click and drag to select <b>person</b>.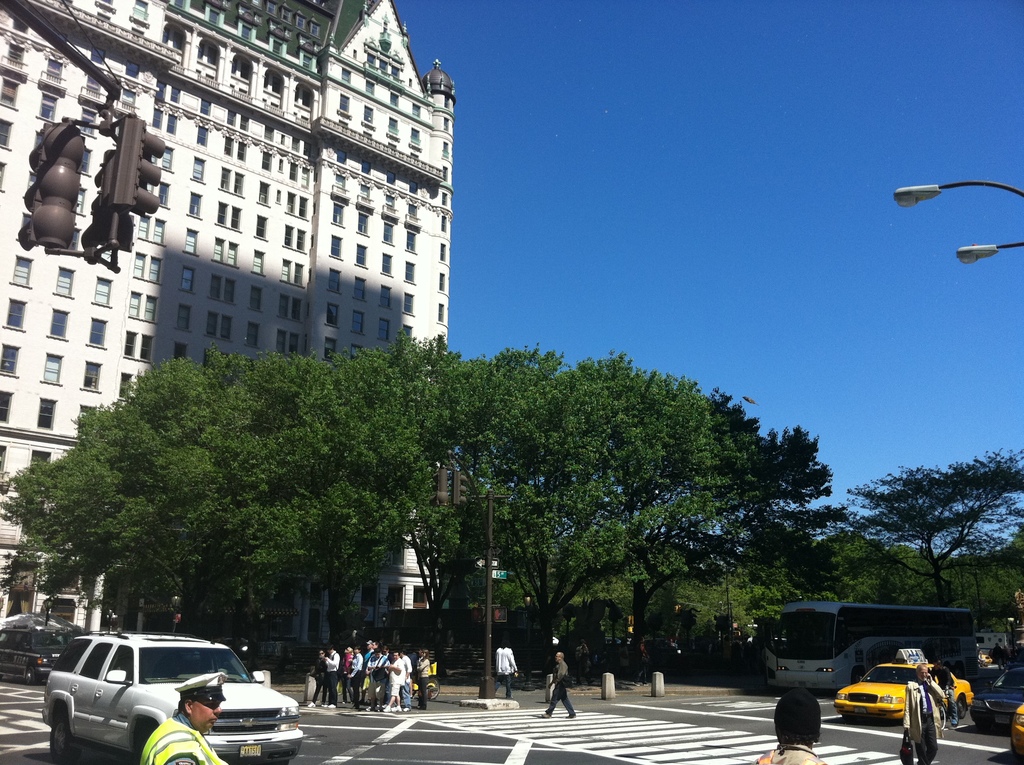
Selection: 33:706:372:745.
